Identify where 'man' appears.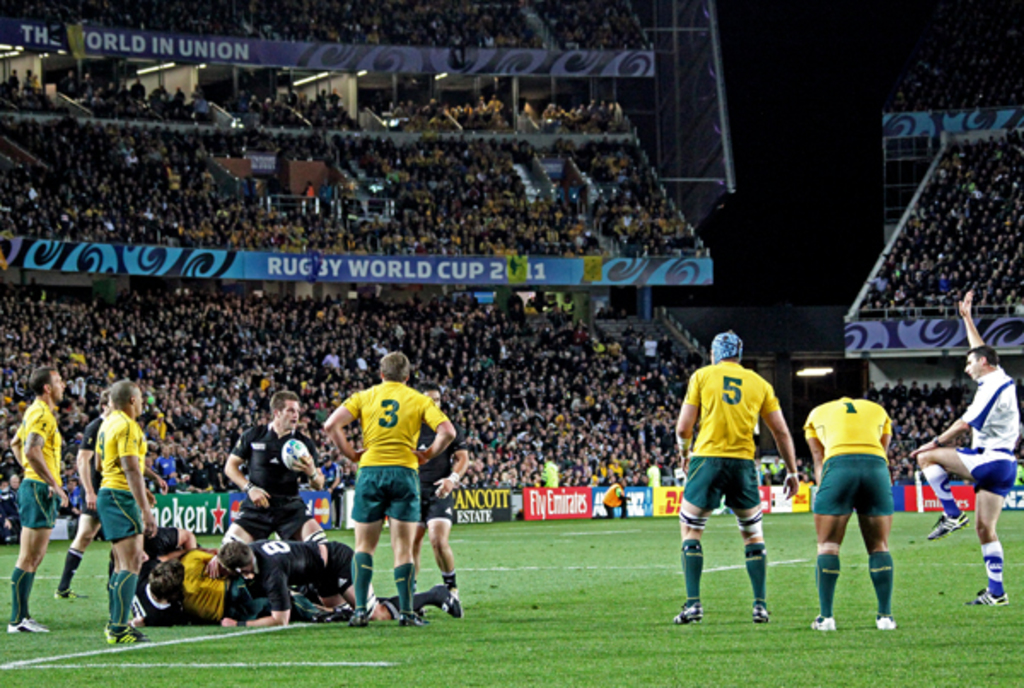
Appears at <bbox>7, 365, 61, 633</bbox>.
